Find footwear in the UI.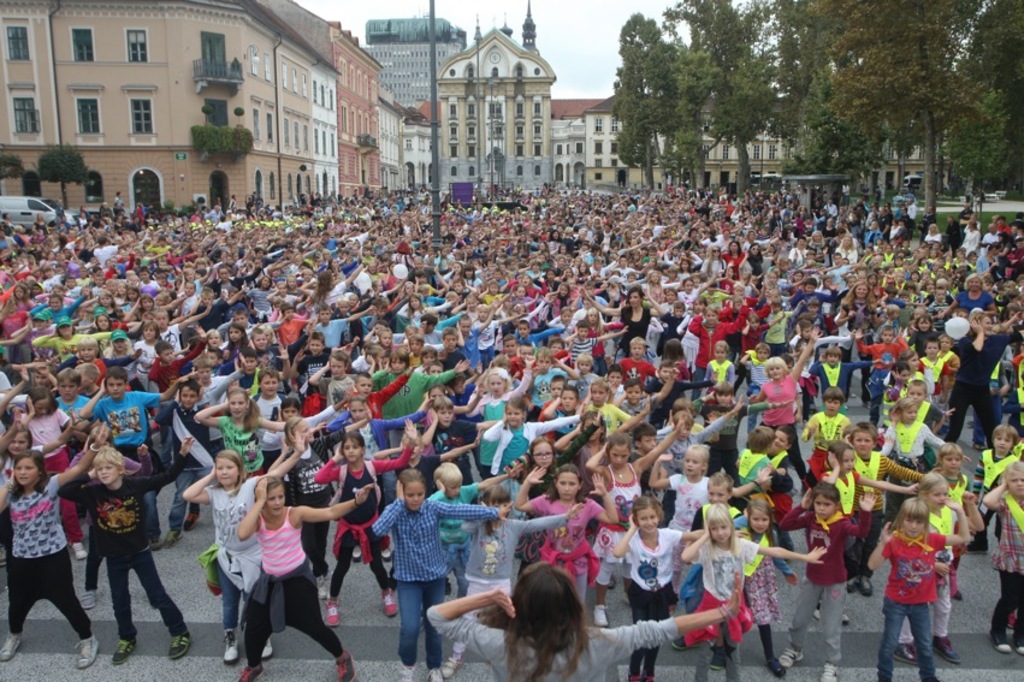
UI element at (0, 631, 25, 660).
